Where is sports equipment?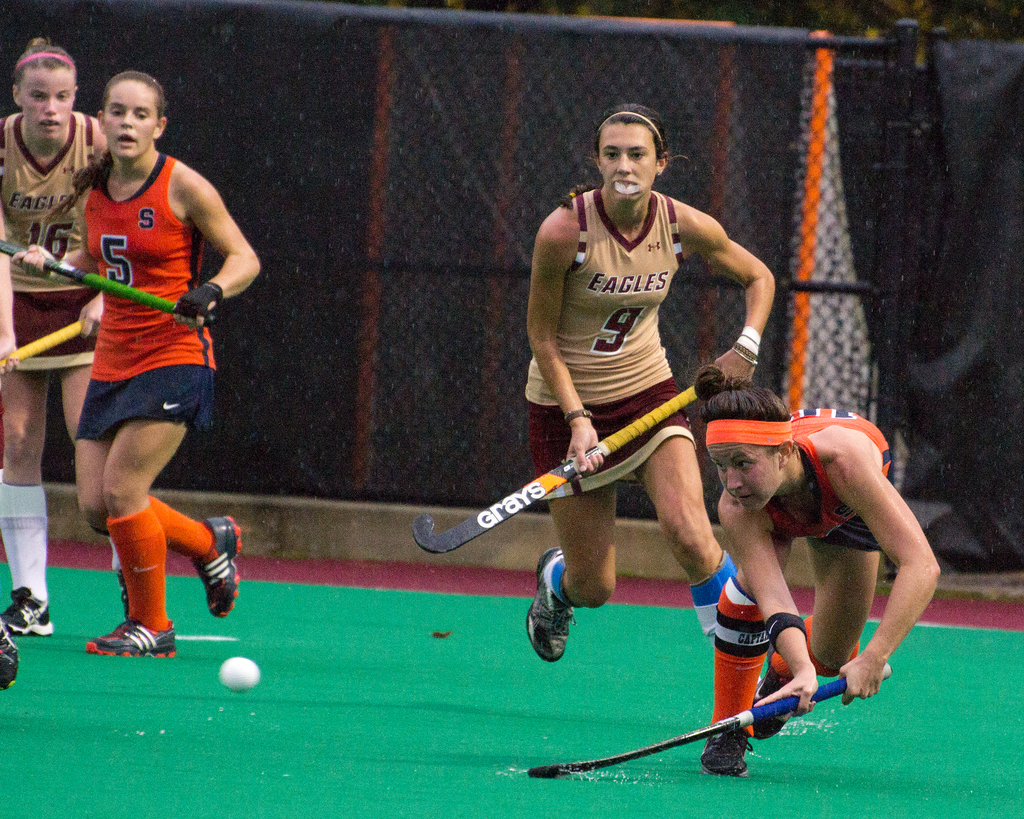
Rect(0, 317, 98, 377).
